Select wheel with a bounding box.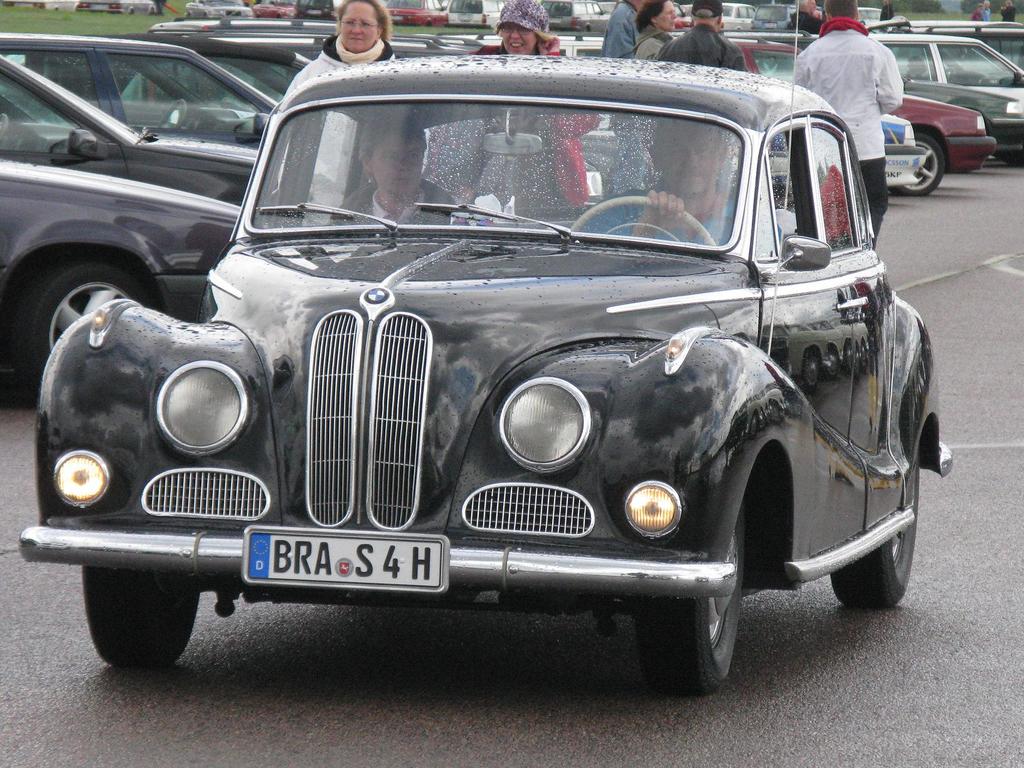
{"x1": 636, "y1": 500, "x2": 746, "y2": 698}.
